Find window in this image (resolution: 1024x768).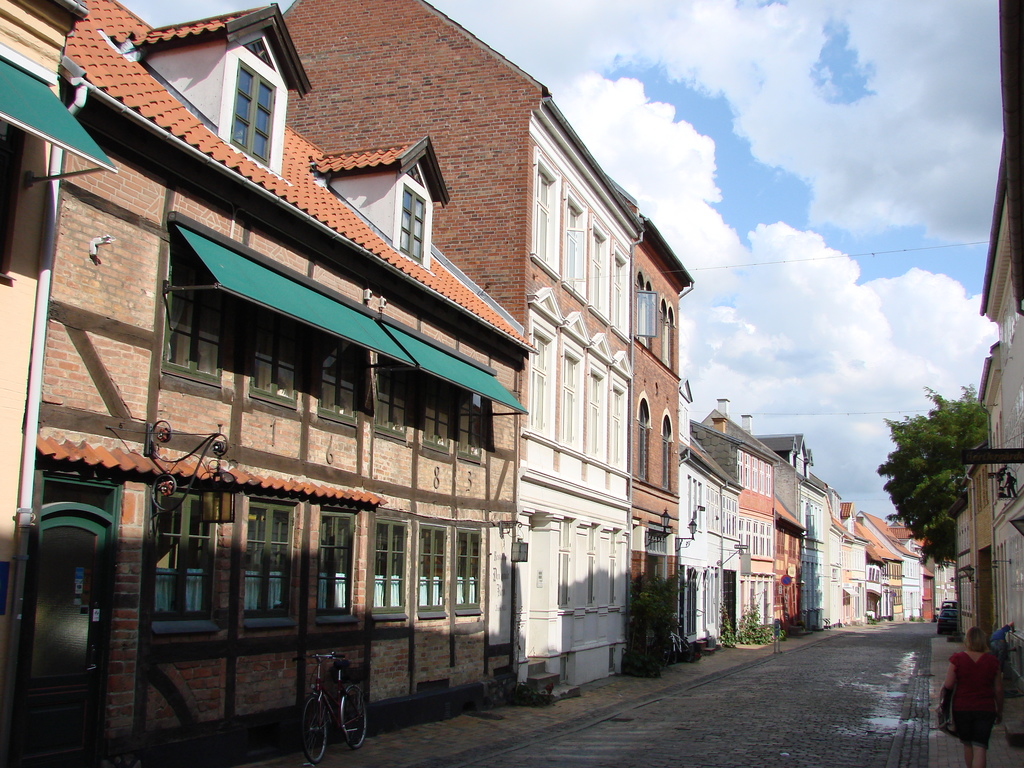
<bbox>587, 524, 599, 607</bbox>.
